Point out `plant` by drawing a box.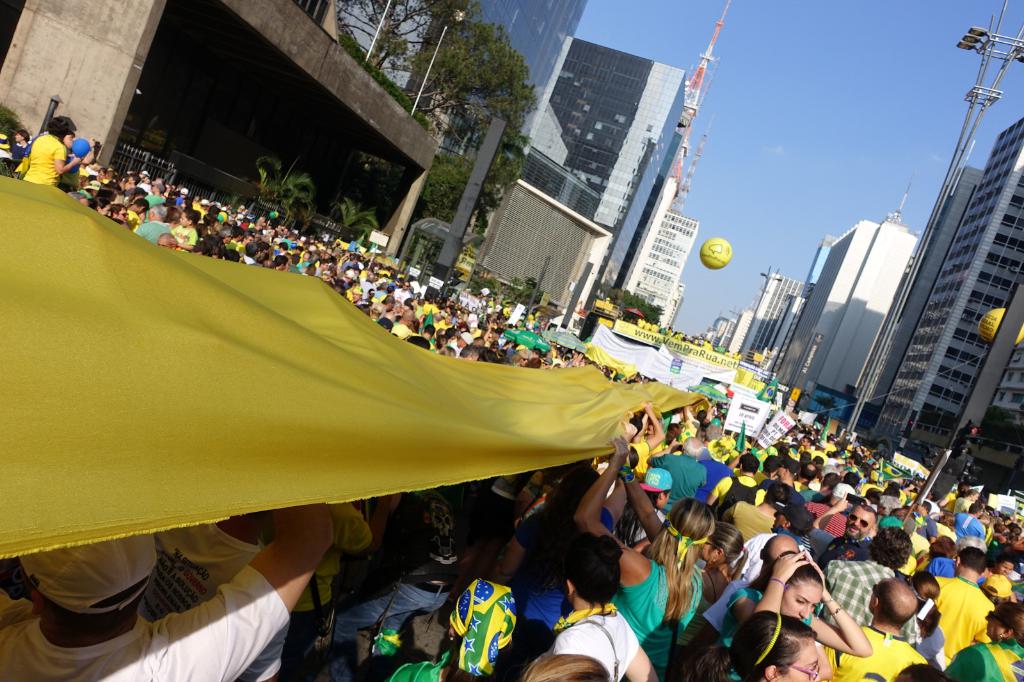
3 99 19 136.
